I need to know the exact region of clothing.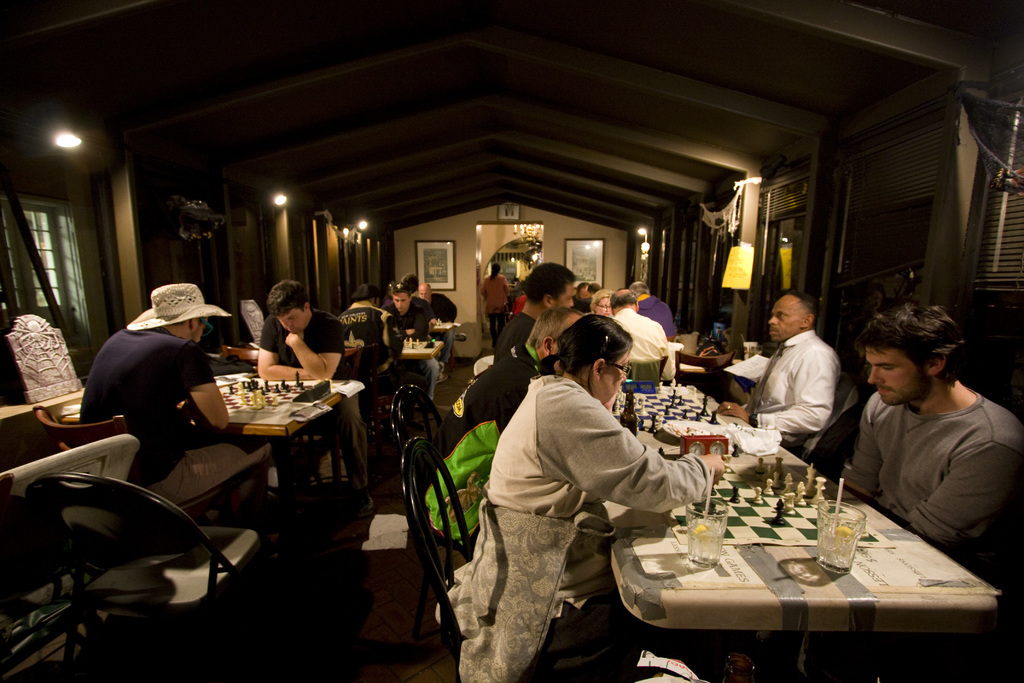
Region: <bbox>86, 319, 245, 504</bbox>.
